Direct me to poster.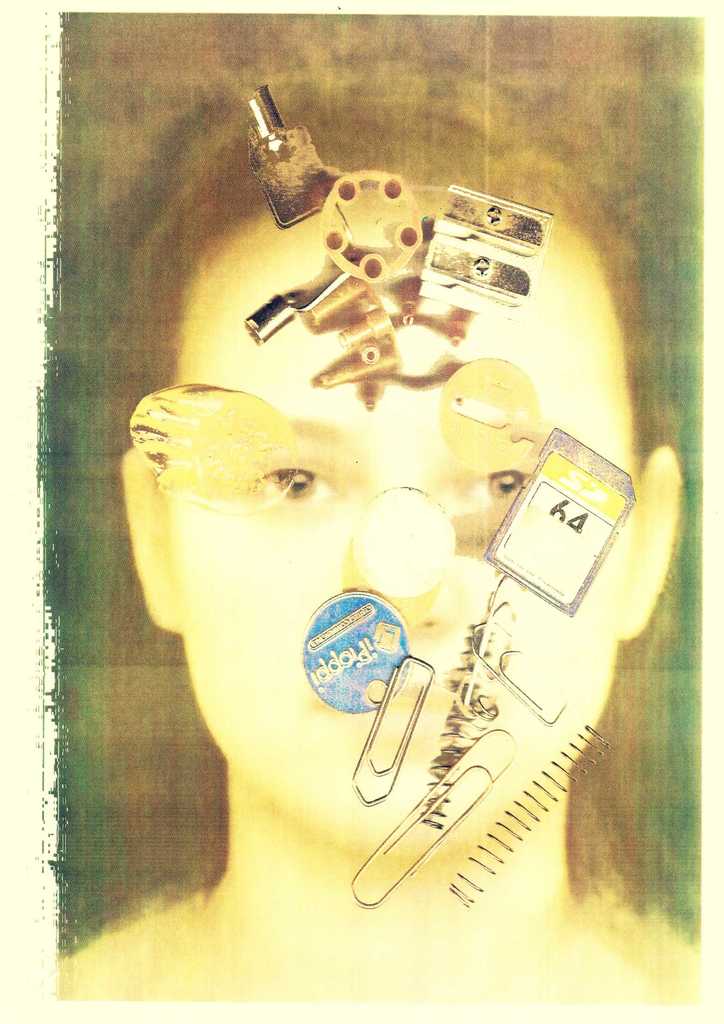
Direction: 49 0 713 1023.
